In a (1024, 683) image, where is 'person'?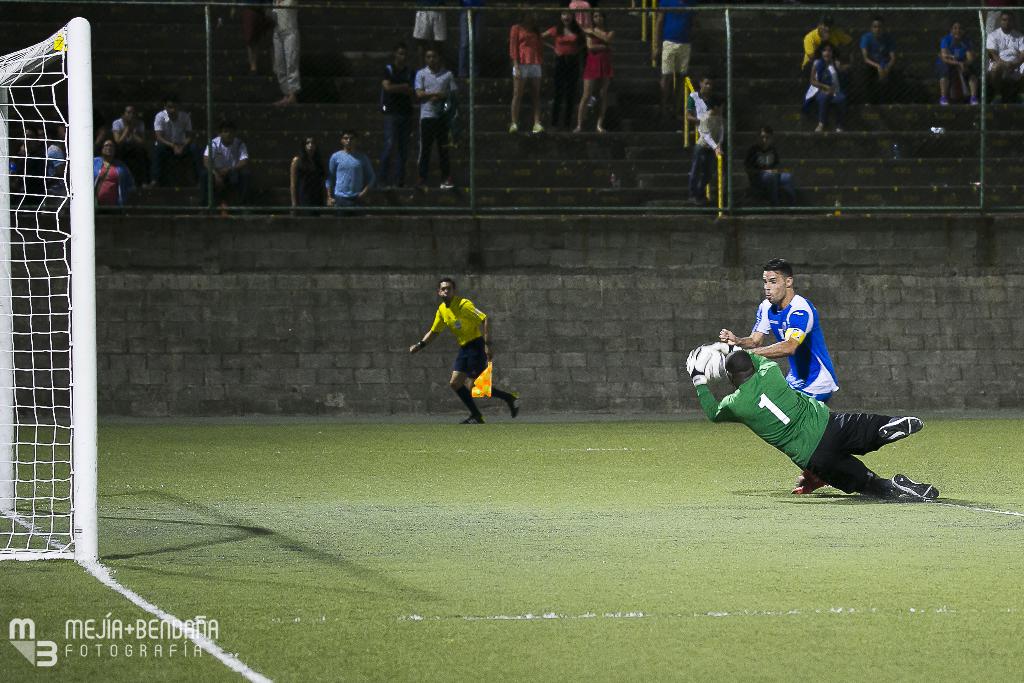
[left=144, top=94, right=193, bottom=163].
